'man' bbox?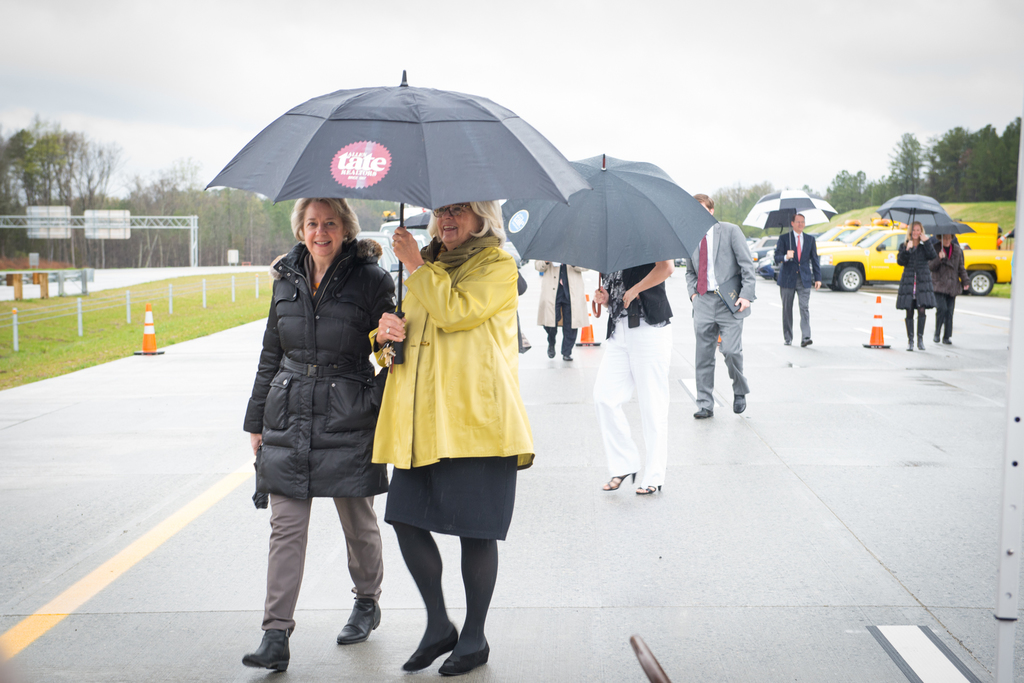
<region>666, 190, 758, 416</region>
